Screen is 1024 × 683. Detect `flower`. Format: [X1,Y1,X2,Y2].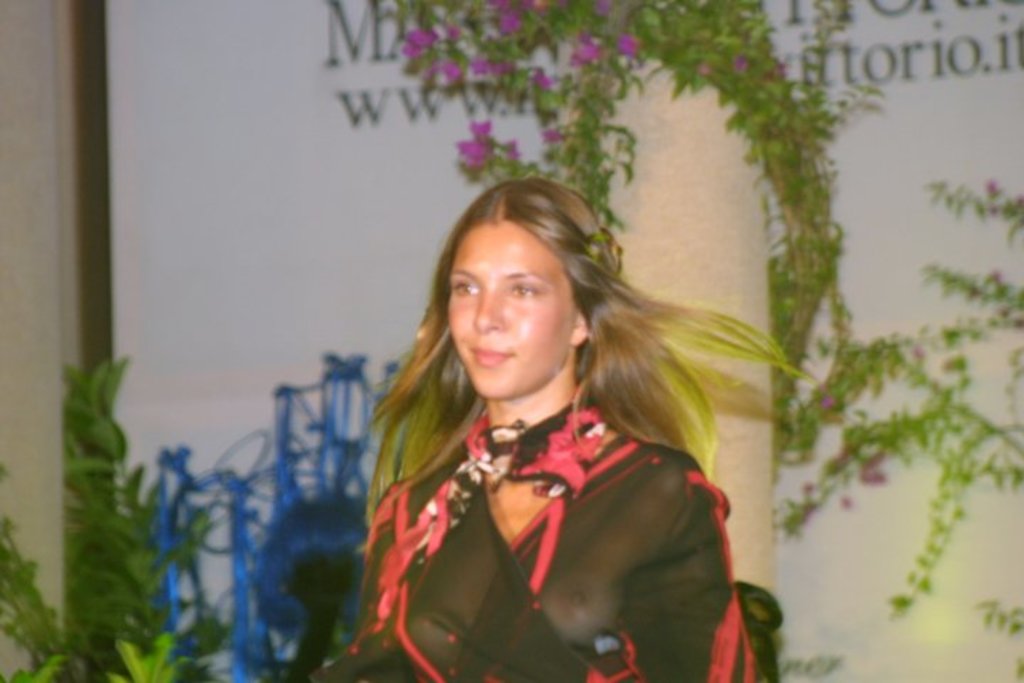
[728,51,747,77].
